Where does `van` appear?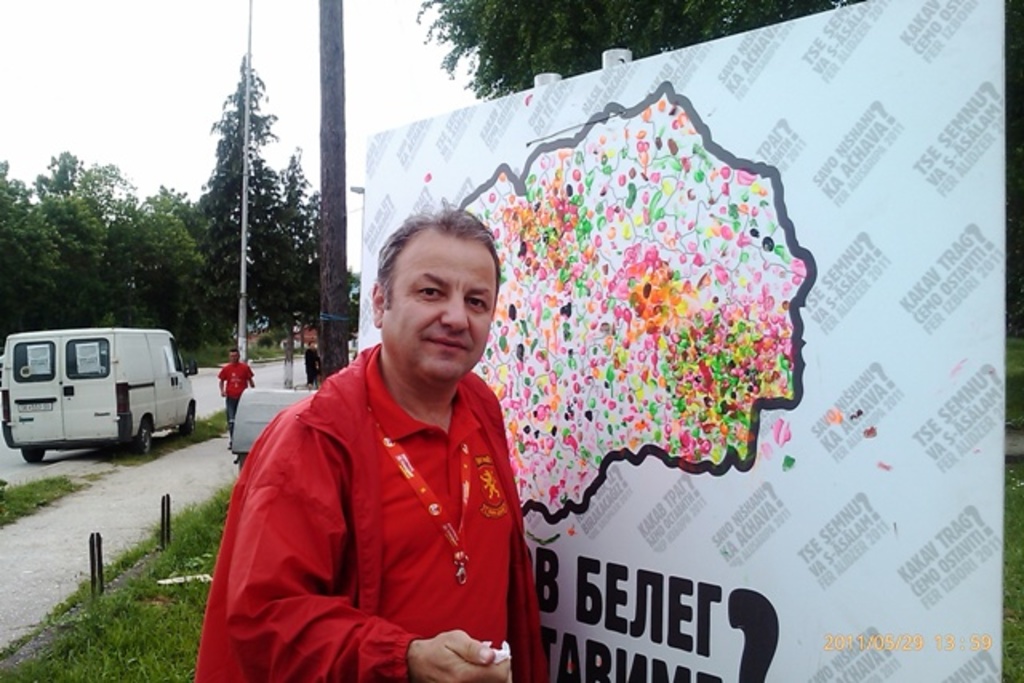
Appears at 2 331 202 461.
